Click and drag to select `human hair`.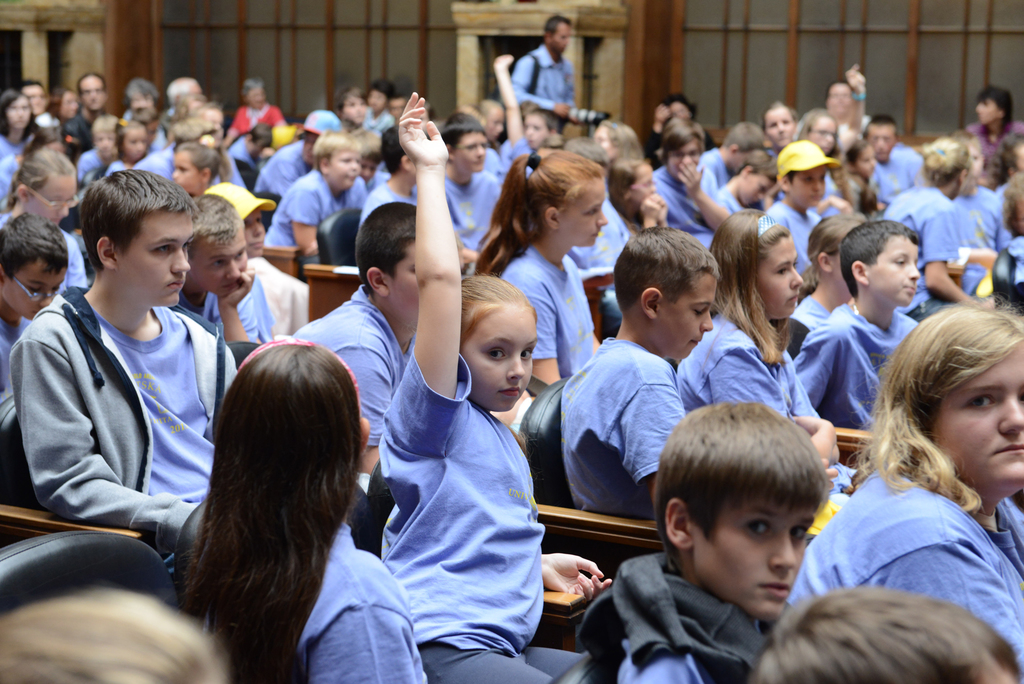
Selection: 311 131 362 170.
